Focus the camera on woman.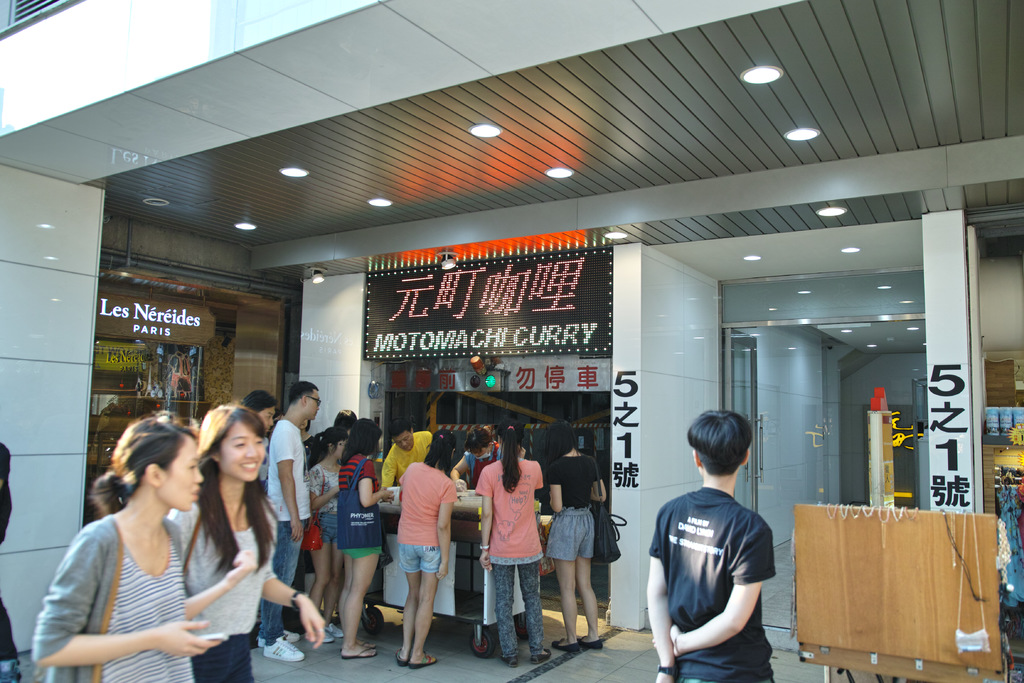
Focus region: <bbox>339, 417, 396, 661</bbox>.
